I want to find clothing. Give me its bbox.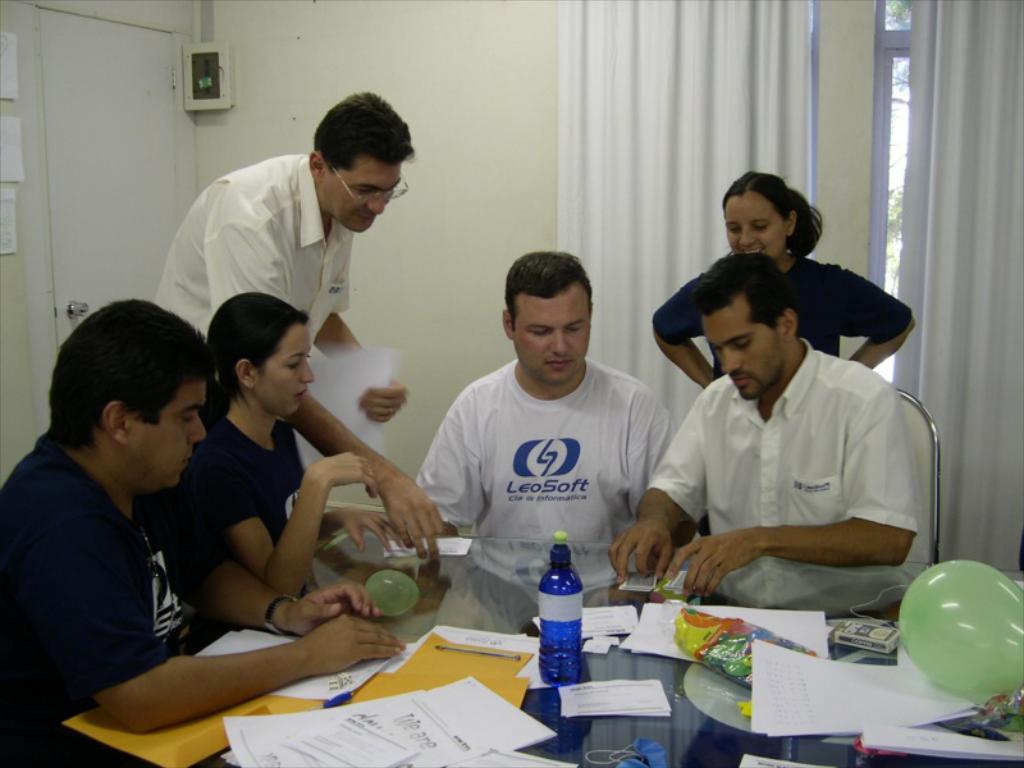
147,163,347,338.
